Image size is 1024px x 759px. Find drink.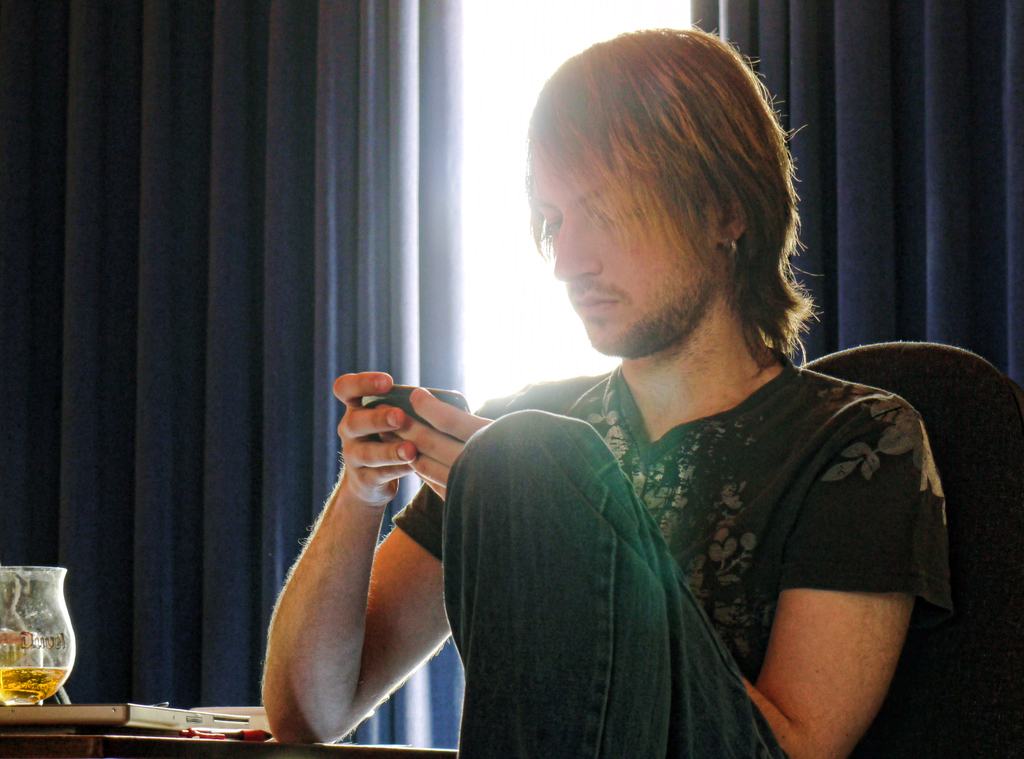
rect(7, 581, 95, 712).
